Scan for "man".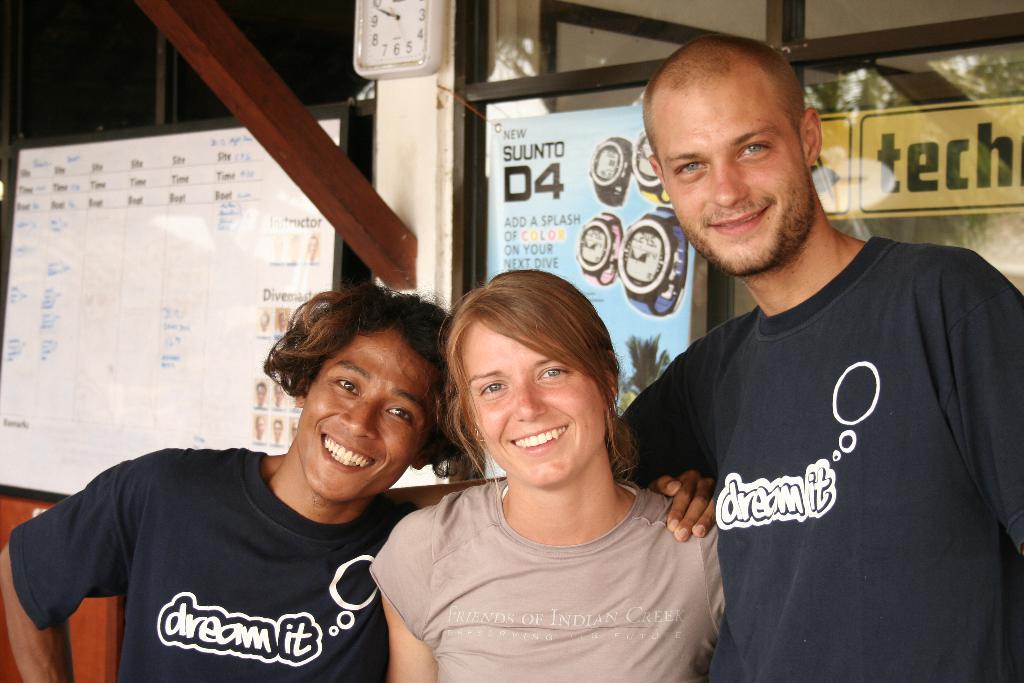
Scan result: {"left": 615, "top": 33, "right": 1015, "bottom": 679}.
